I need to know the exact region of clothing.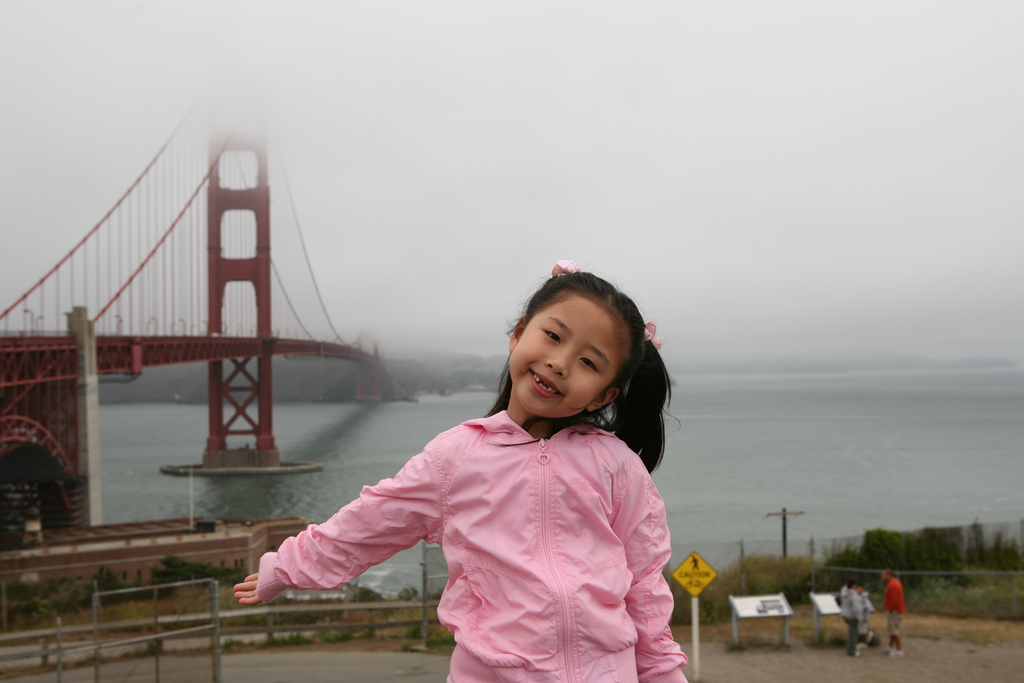
Region: select_region(883, 583, 901, 632).
